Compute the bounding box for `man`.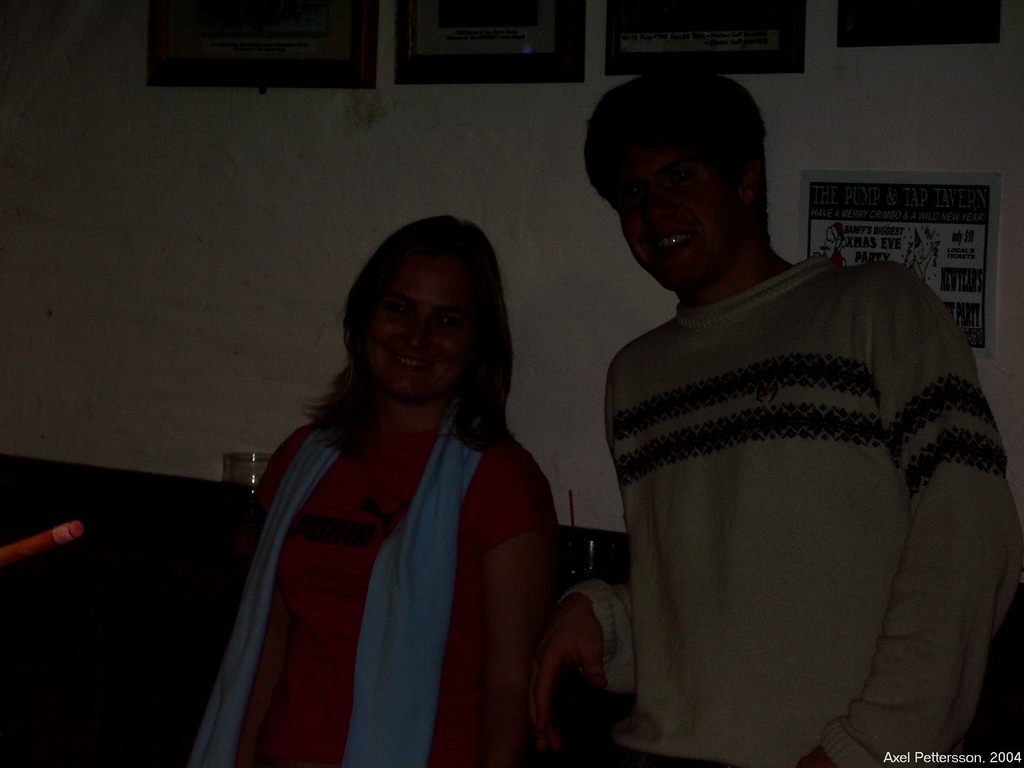
locate(552, 72, 1000, 755).
